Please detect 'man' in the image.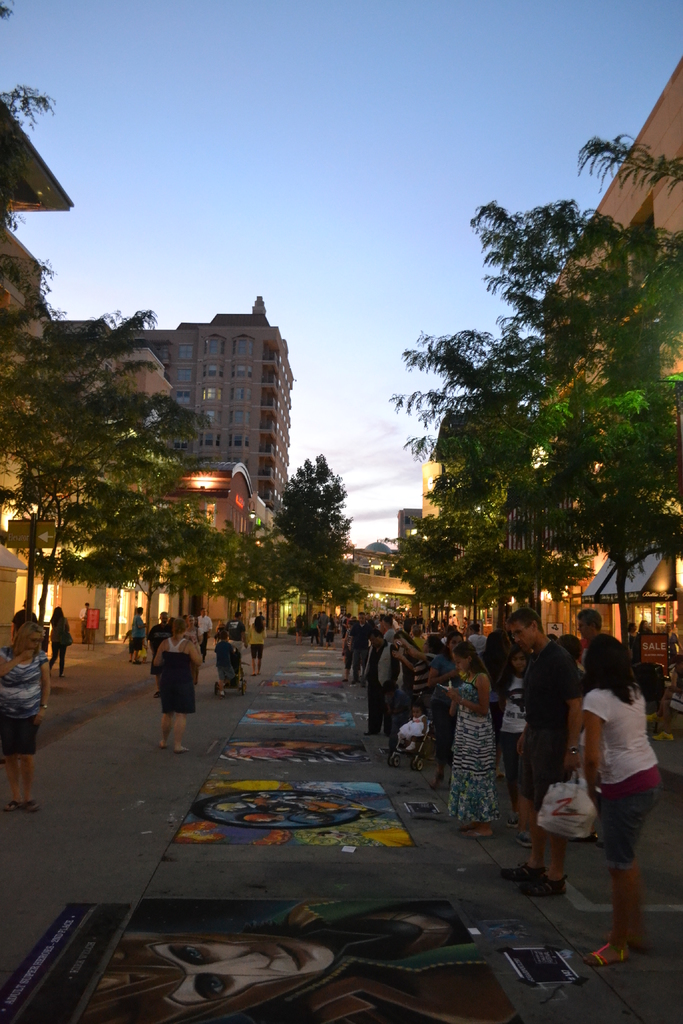
497 599 593 899.
